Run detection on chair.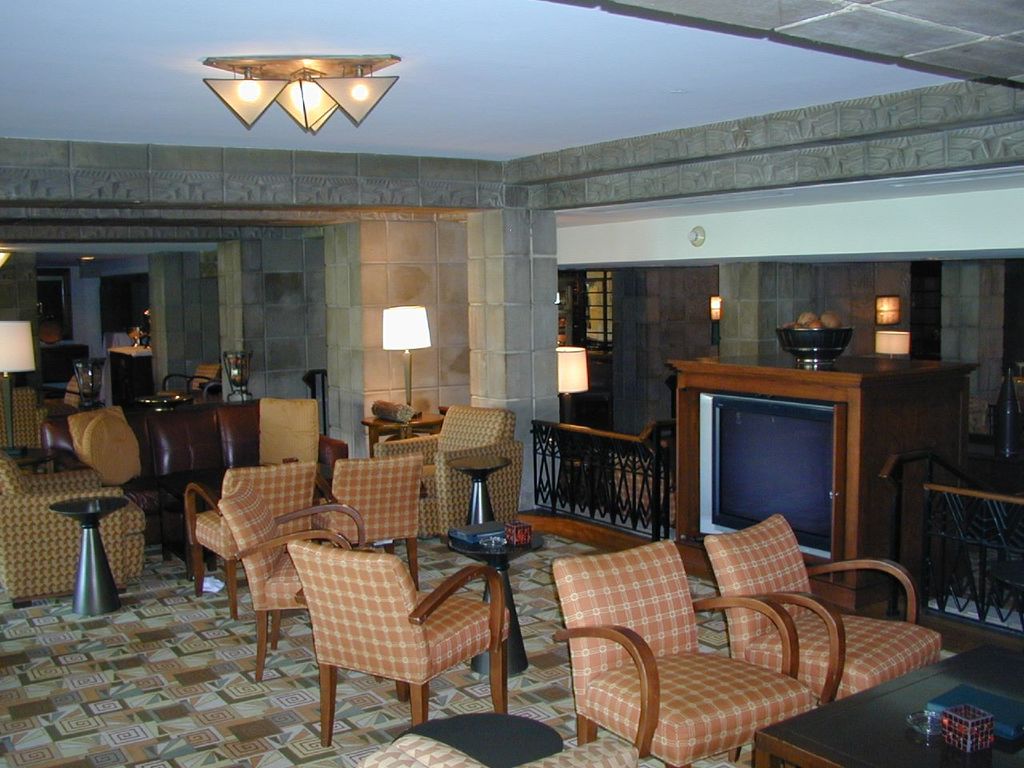
Result: <box>34,366,91,411</box>.
